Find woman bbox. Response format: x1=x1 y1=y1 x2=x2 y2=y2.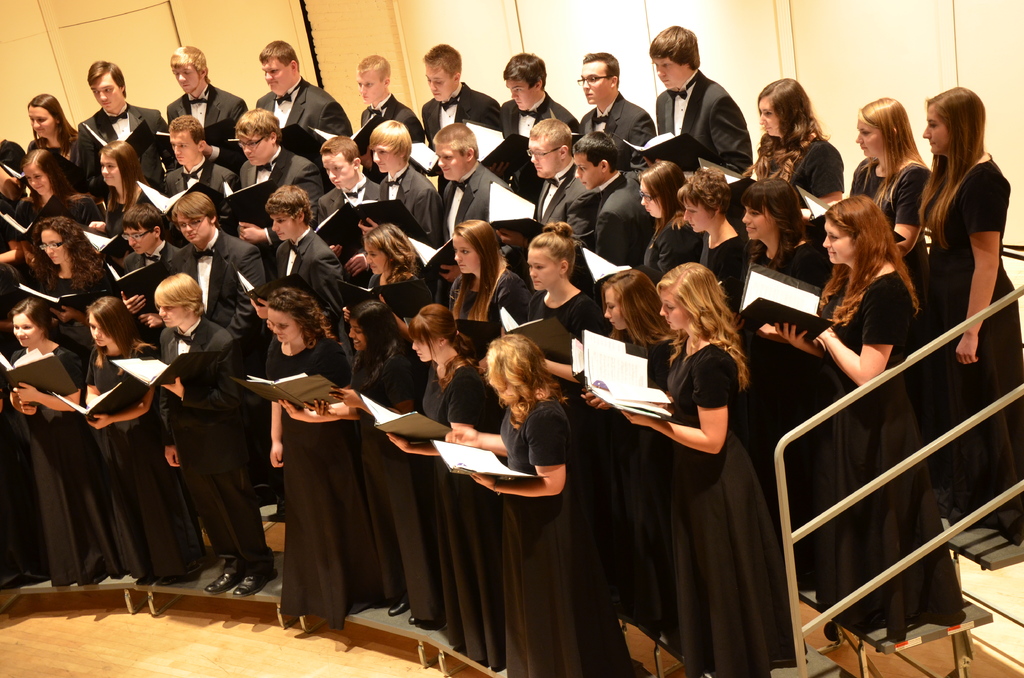
x1=444 y1=336 x2=588 y2=677.
